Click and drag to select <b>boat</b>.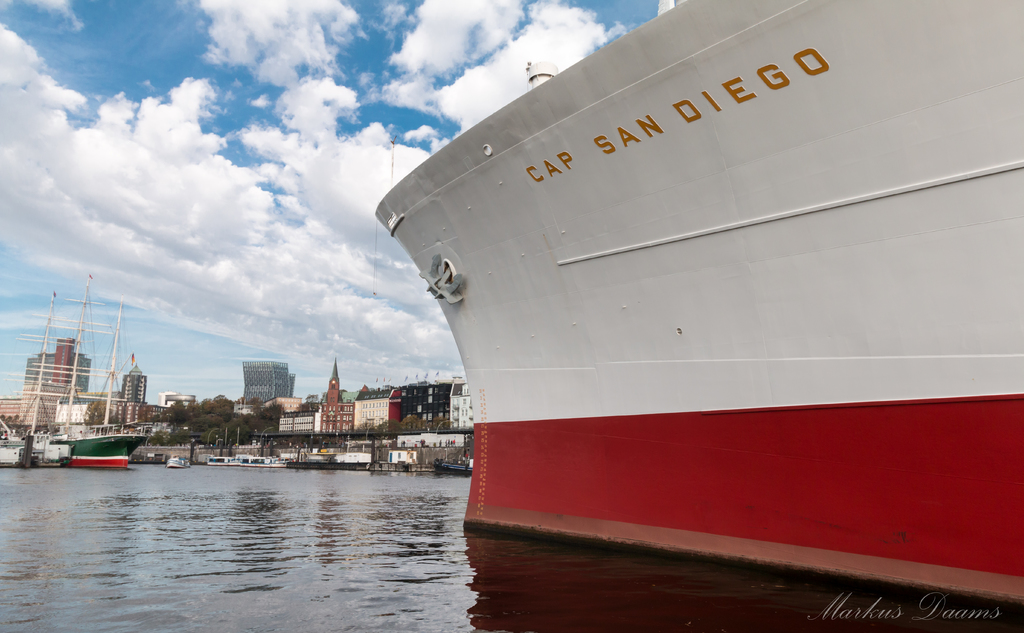
Selection: (x1=434, y1=452, x2=474, y2=476).
